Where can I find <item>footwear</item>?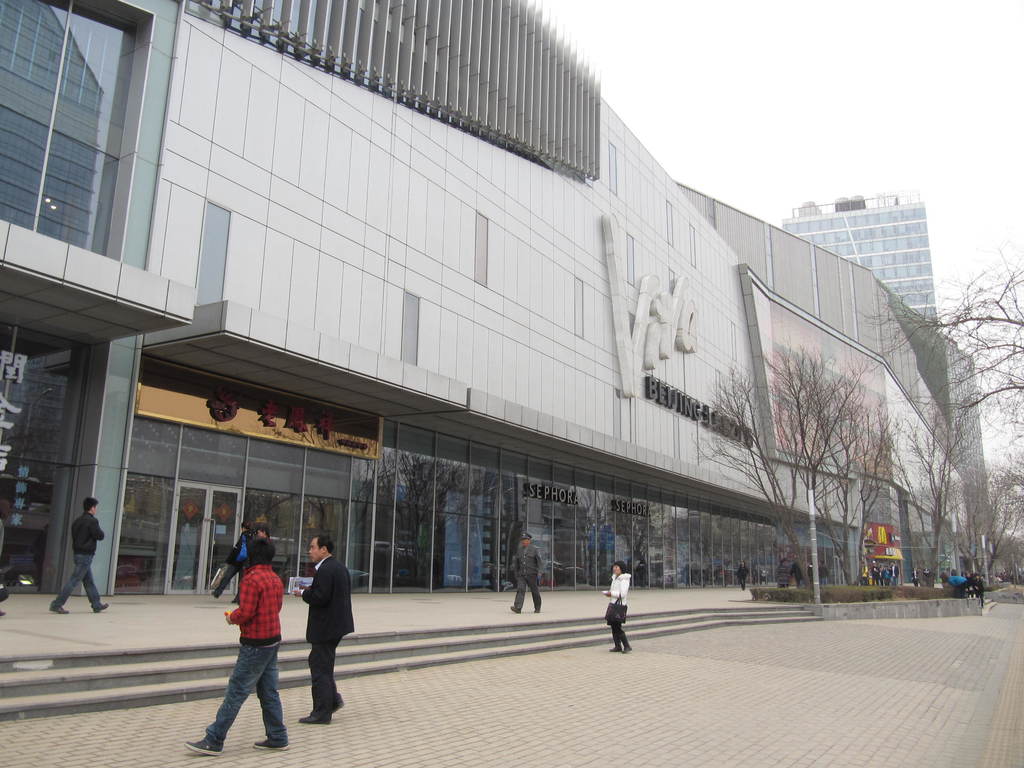
You can find it at locate(531, 605, 538, 612).
